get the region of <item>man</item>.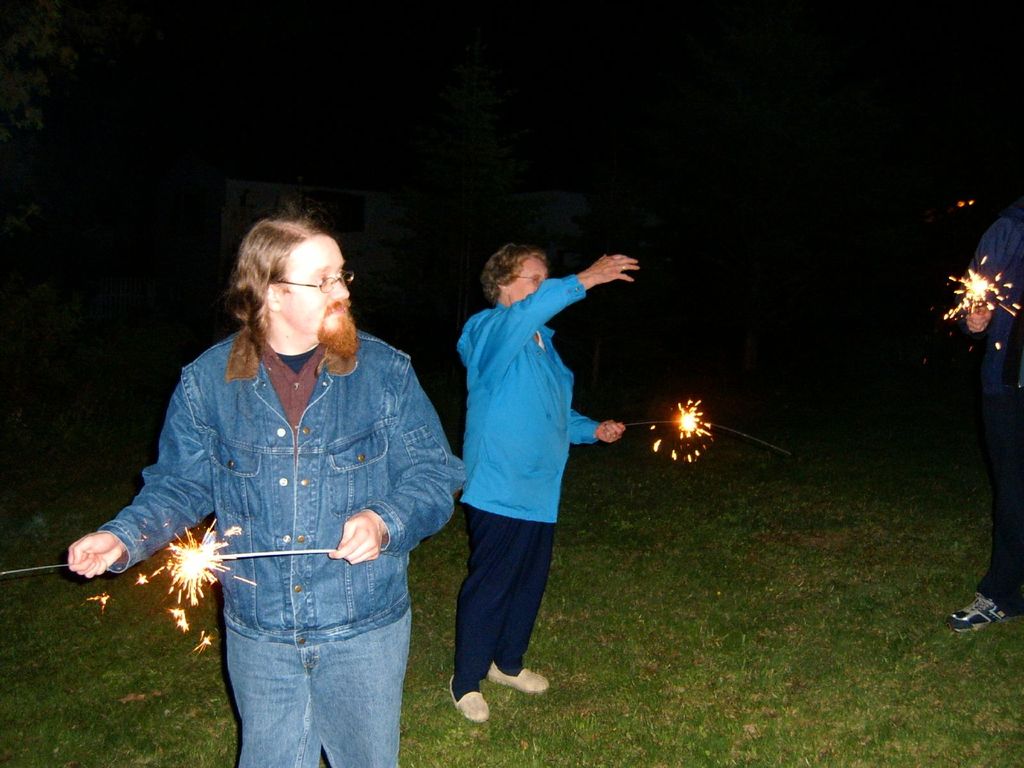
region(86, 212, 462, 741).
